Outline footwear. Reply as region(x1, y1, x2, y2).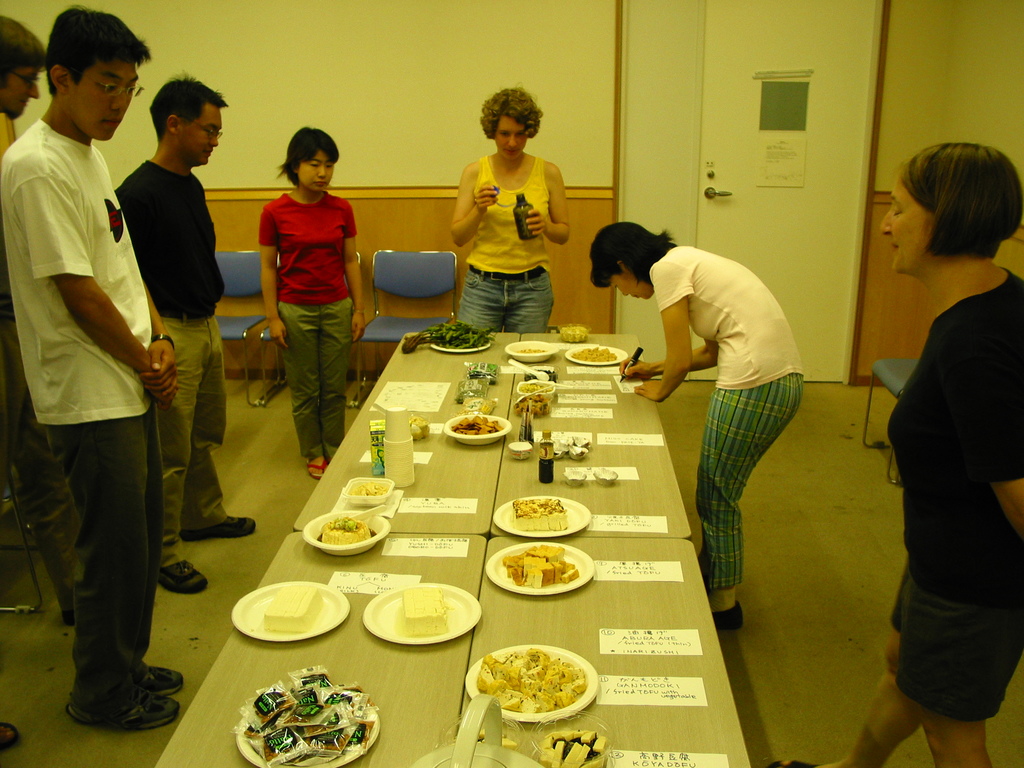
region(309, 449, 326, 479).
